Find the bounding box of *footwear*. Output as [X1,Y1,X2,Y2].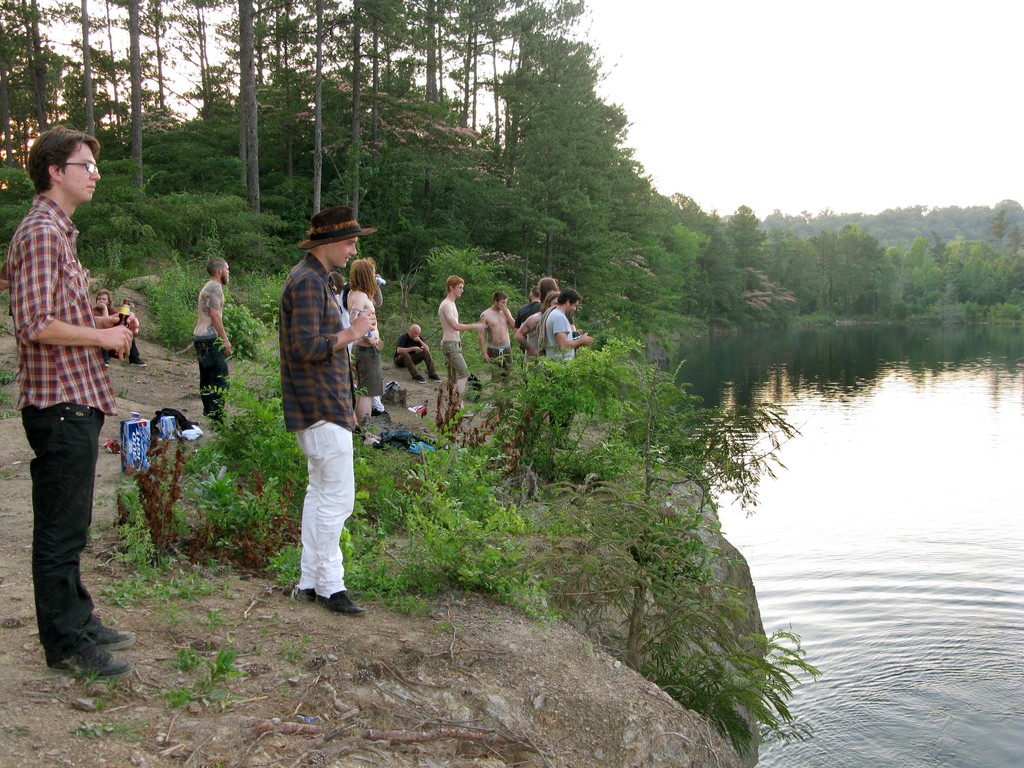
[303,582,327,601].
